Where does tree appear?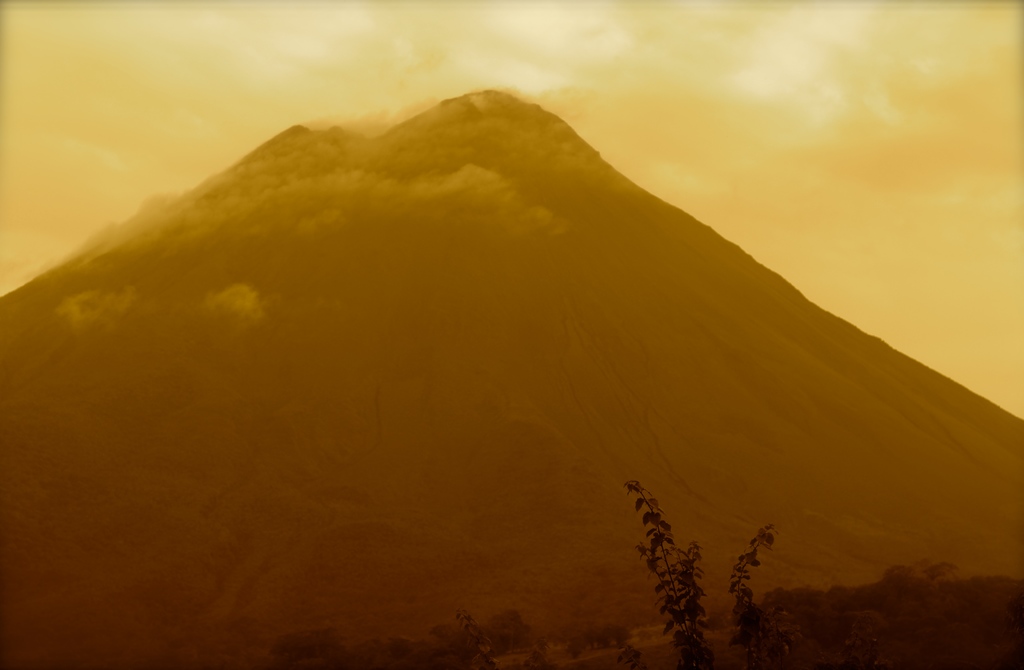
Appears at left=387, top=485, right=1023, bottom=665.
